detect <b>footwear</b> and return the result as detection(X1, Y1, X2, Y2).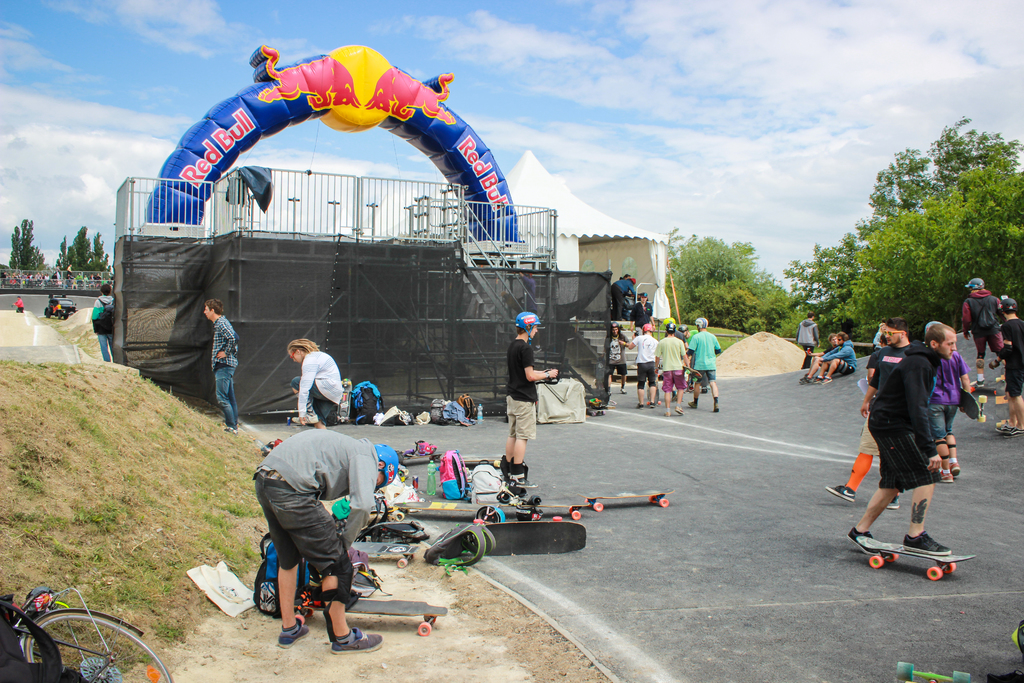
detection(664, 411, 673, 419).
